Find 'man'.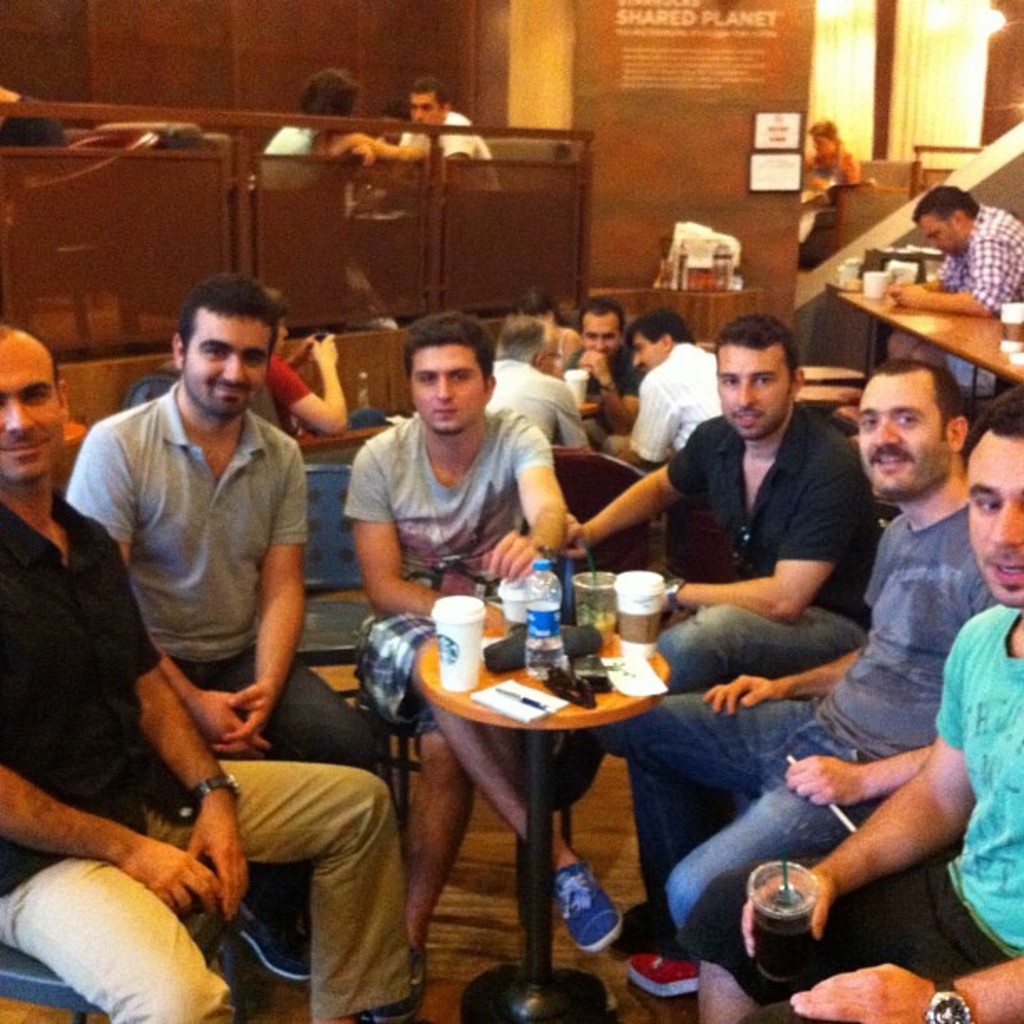
{"x1": 557, "y1": 306, "x2": 648, "y2": 425}.
